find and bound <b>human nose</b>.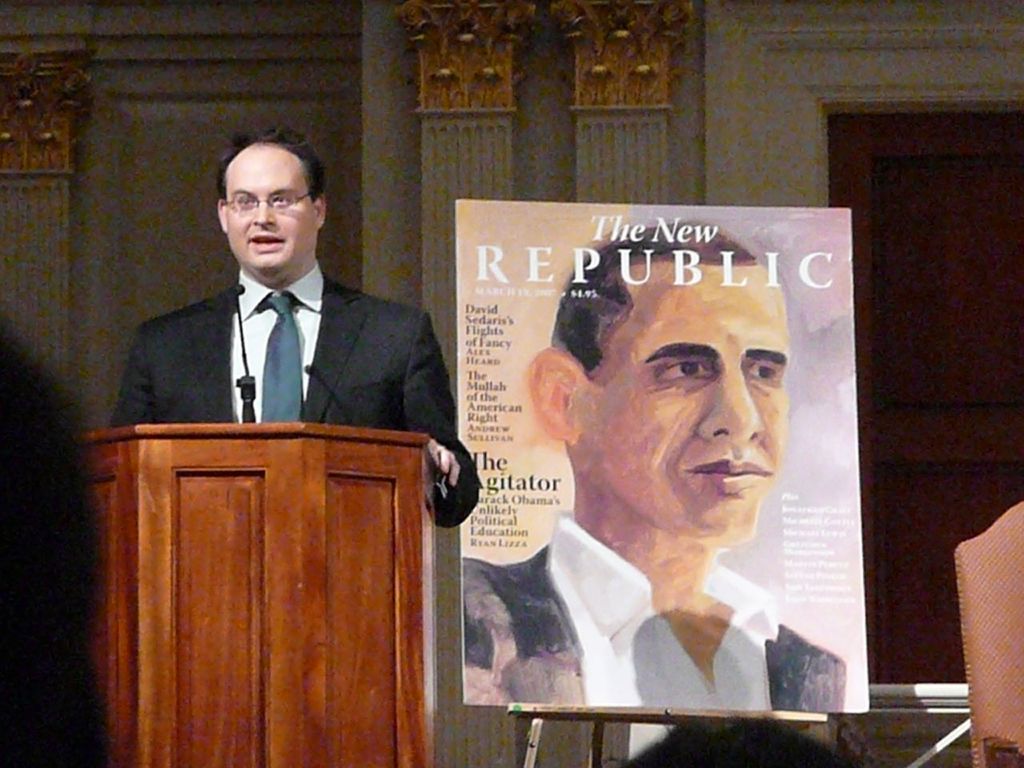
Bound: 698 362 764 438.
